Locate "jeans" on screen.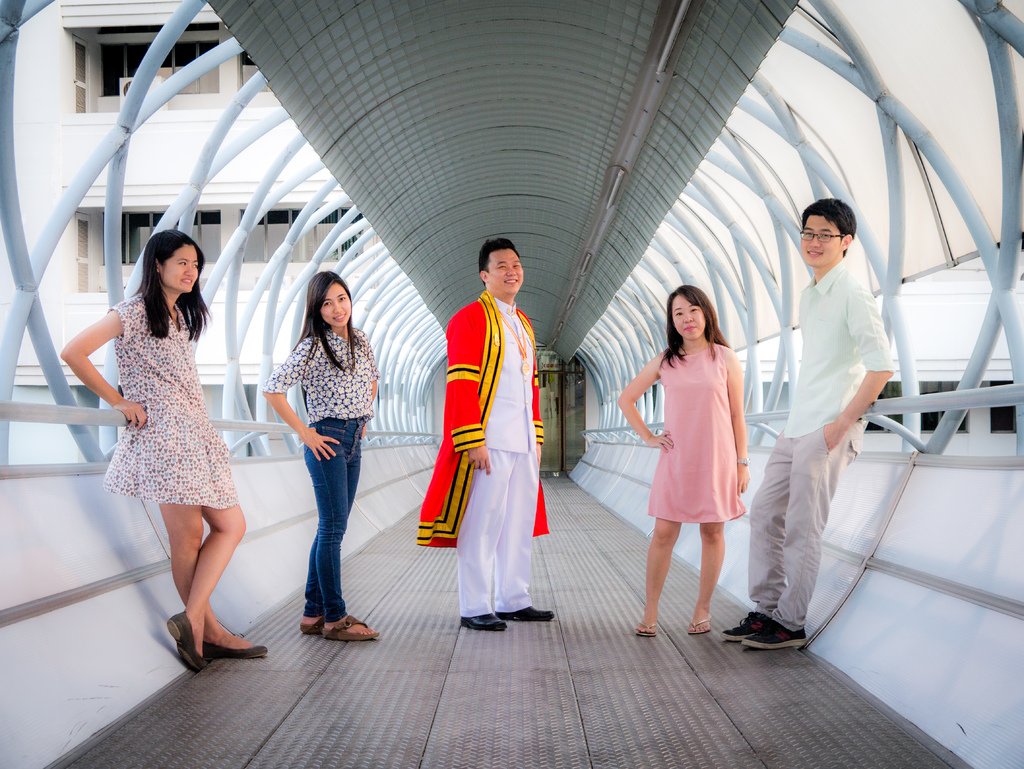
On screen at 272:439:356:637.
